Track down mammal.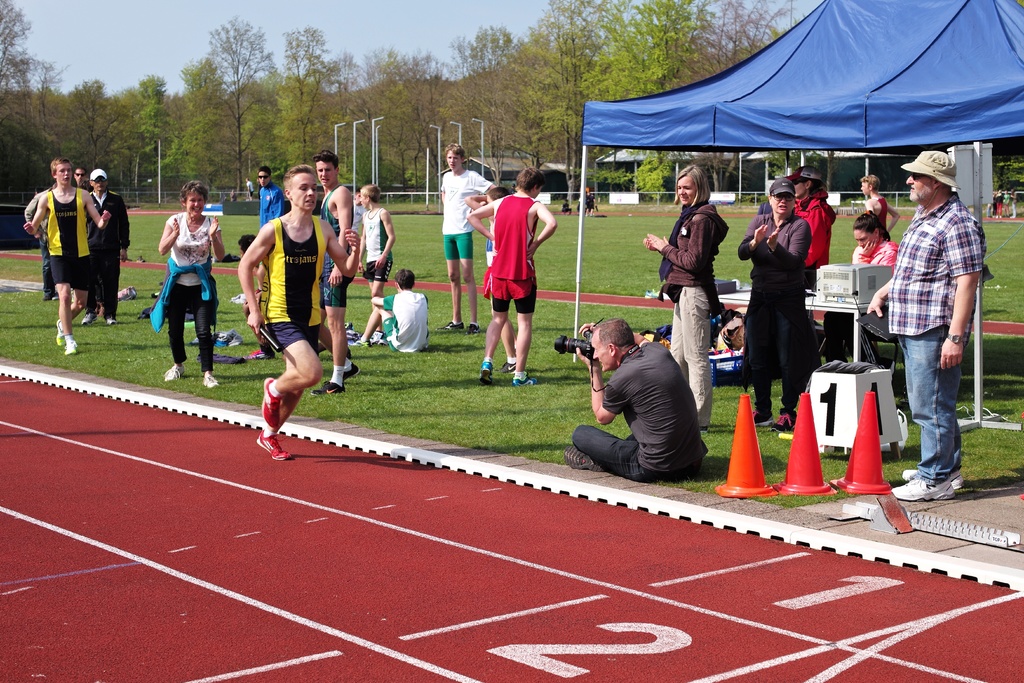
Tracked to rect(875, 147, 990, 494).
